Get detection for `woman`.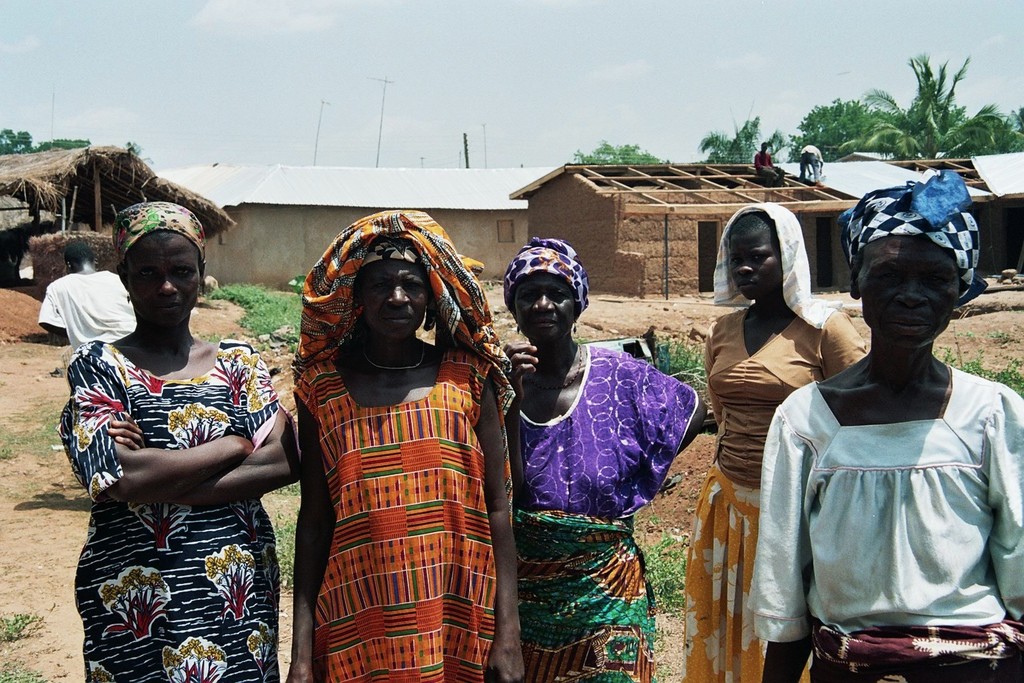
Detection: bbox=[502, 240, 701, 682].
